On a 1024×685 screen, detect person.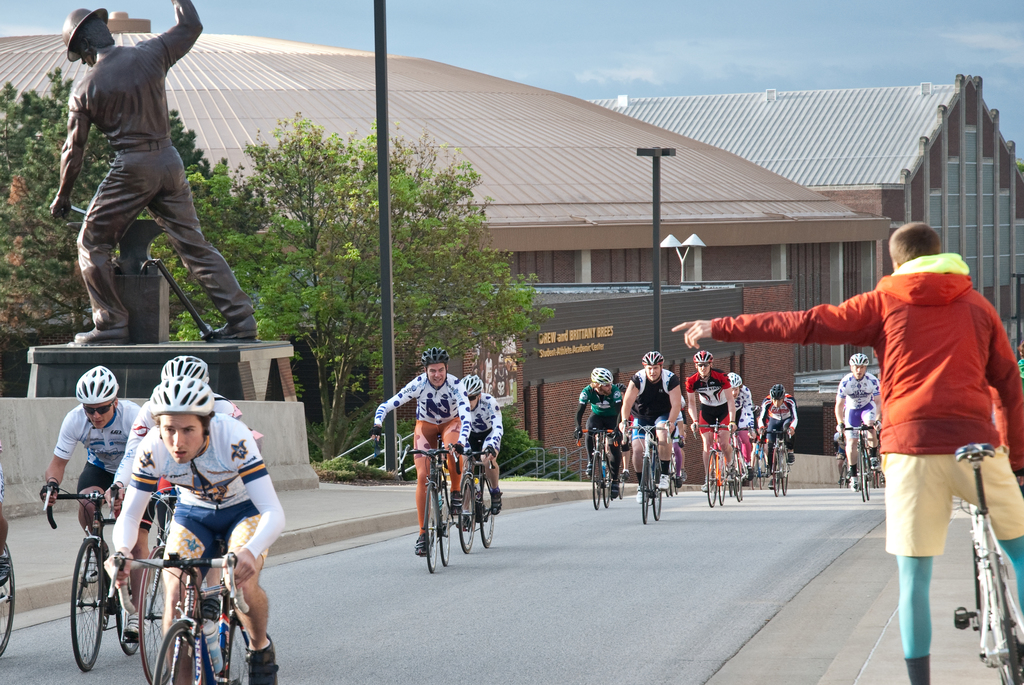
bbox(677, 353, 748, 484).
